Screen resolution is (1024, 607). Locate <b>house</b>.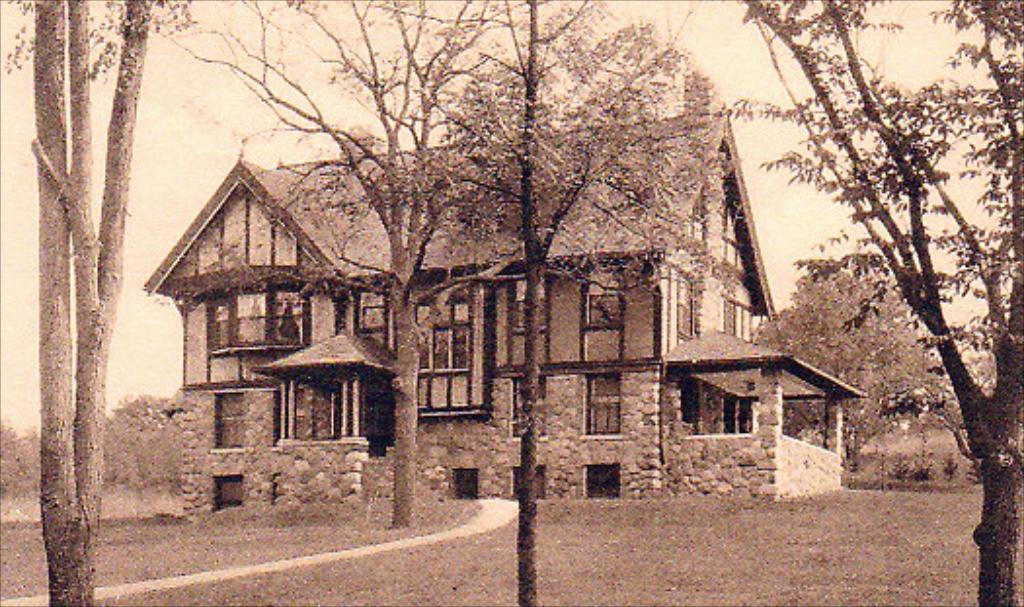
x1=146 y1=74 x2=864 y2=517.
